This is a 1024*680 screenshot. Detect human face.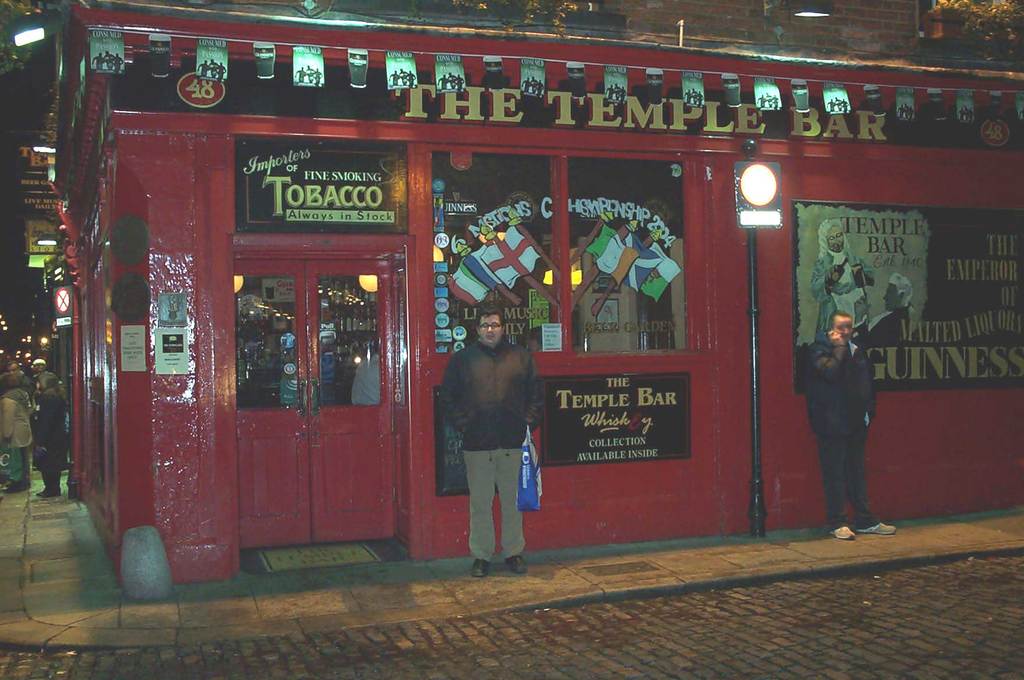
Rect(833, 314, 851, 338).
